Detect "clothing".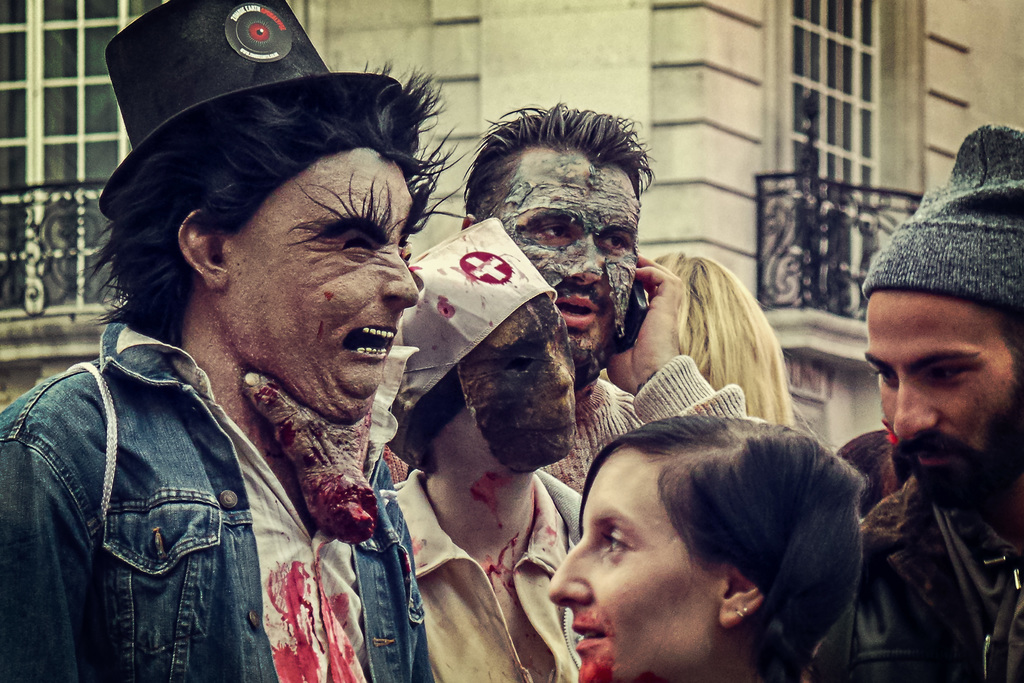
Detected at <region>550, 352, 743, 491</region>.
